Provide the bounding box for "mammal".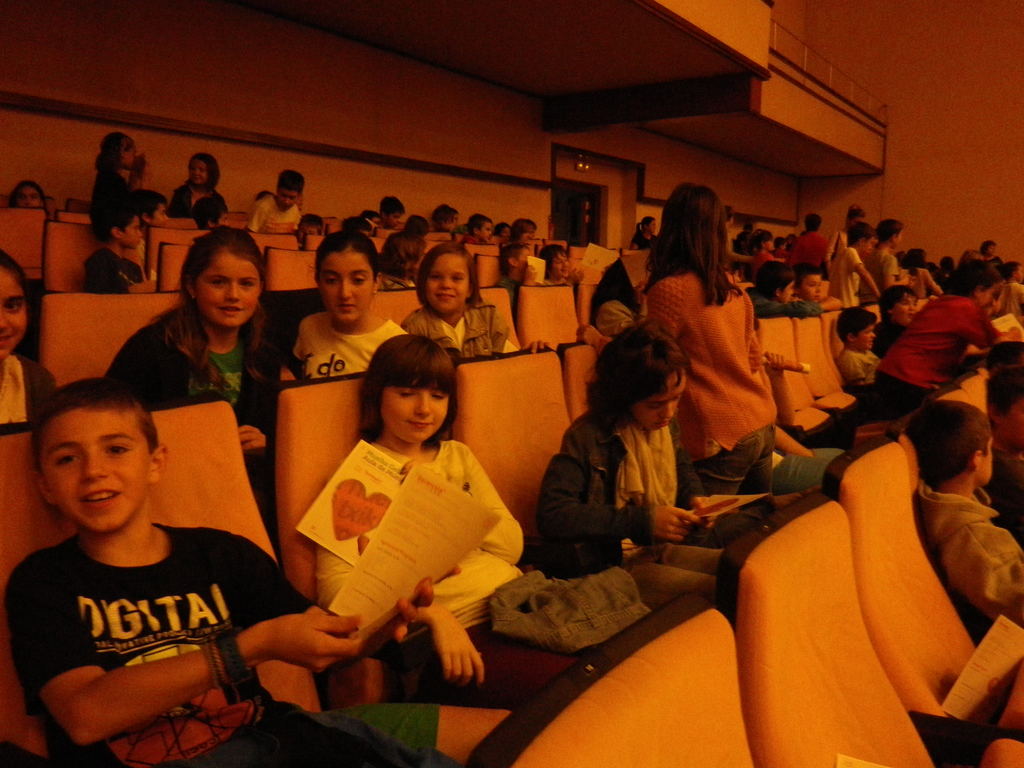
crop(776, 237, 785, 262).
